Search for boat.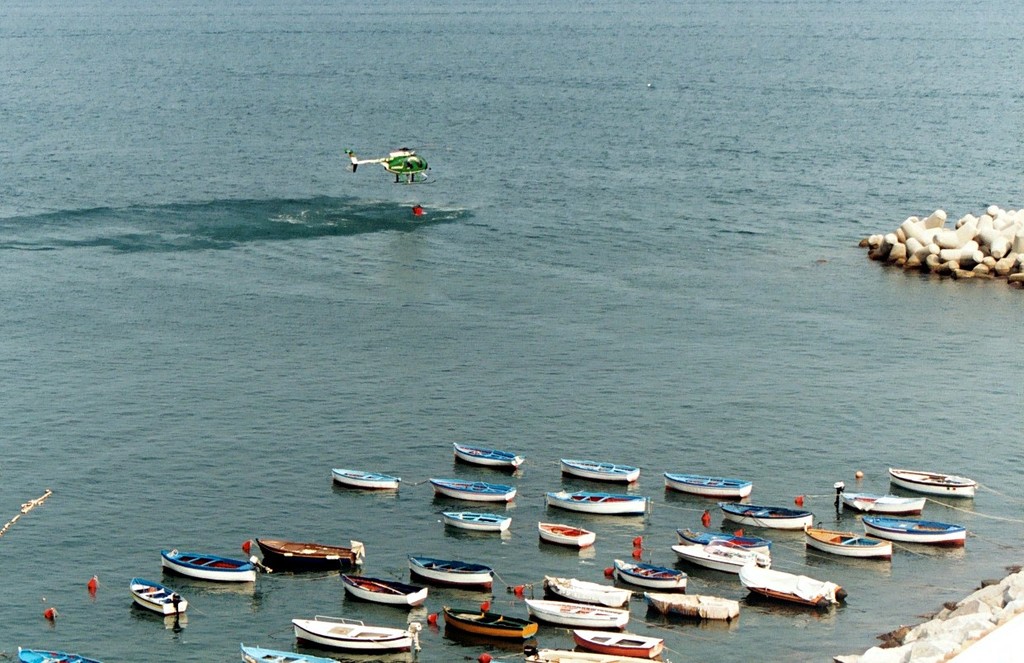
Found at 404, 551, 498, 591.
